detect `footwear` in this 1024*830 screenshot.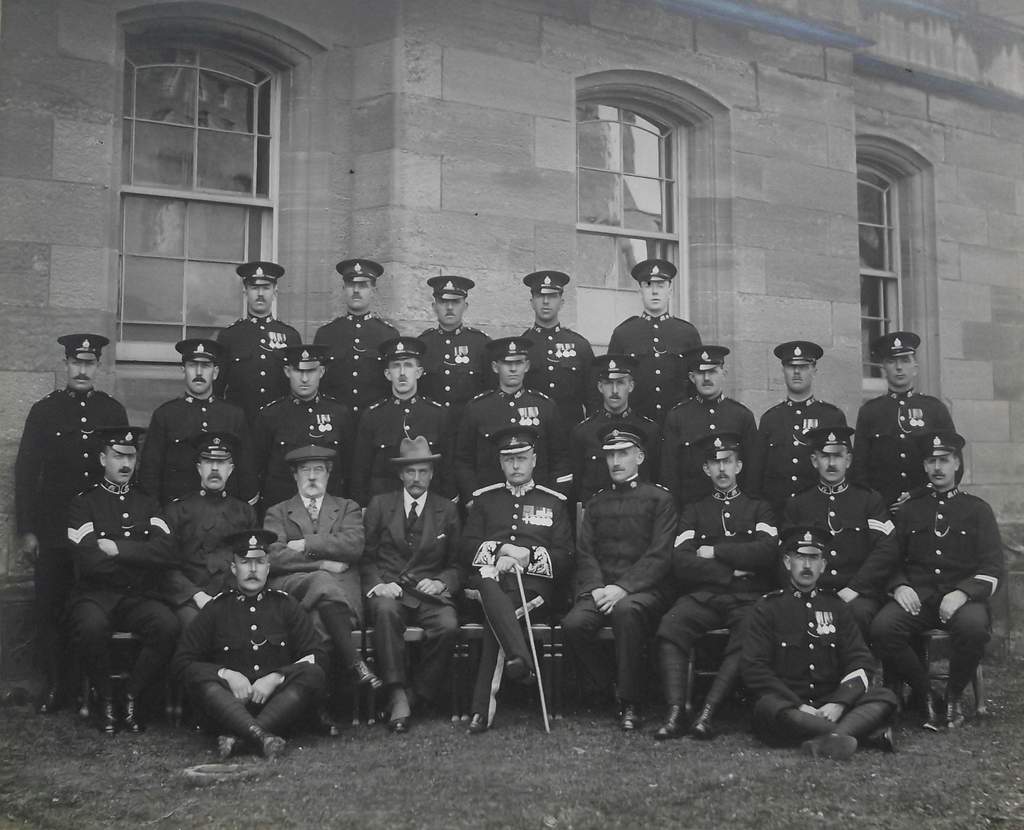
Detection: Rect(596, 685, 617, 706).
